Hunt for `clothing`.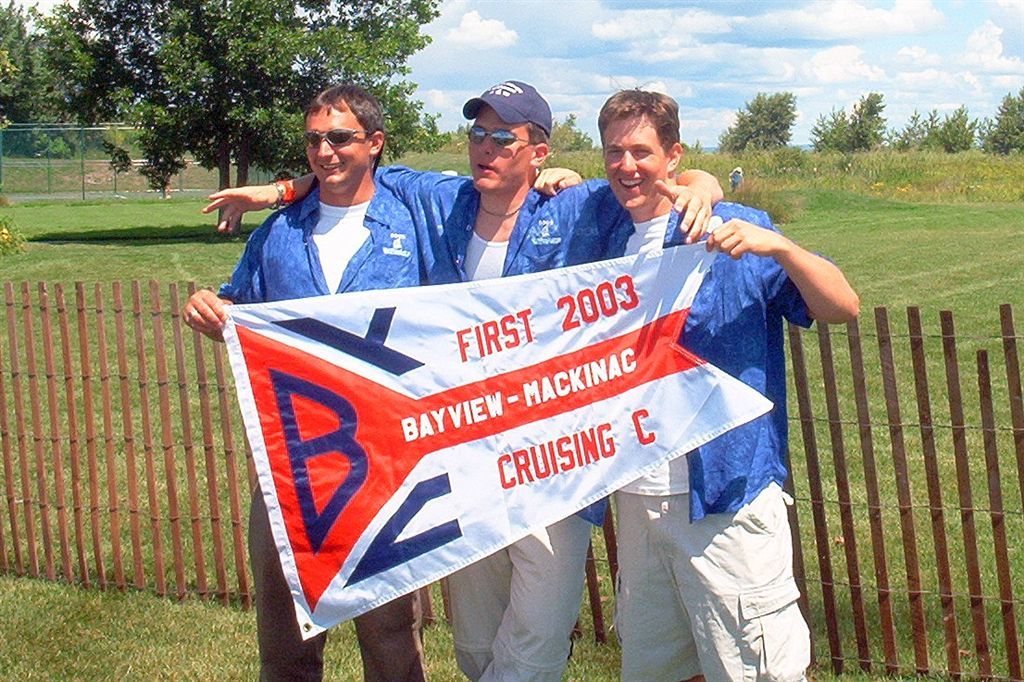
Hunted down at Rect(597, 199, 816, 681).
